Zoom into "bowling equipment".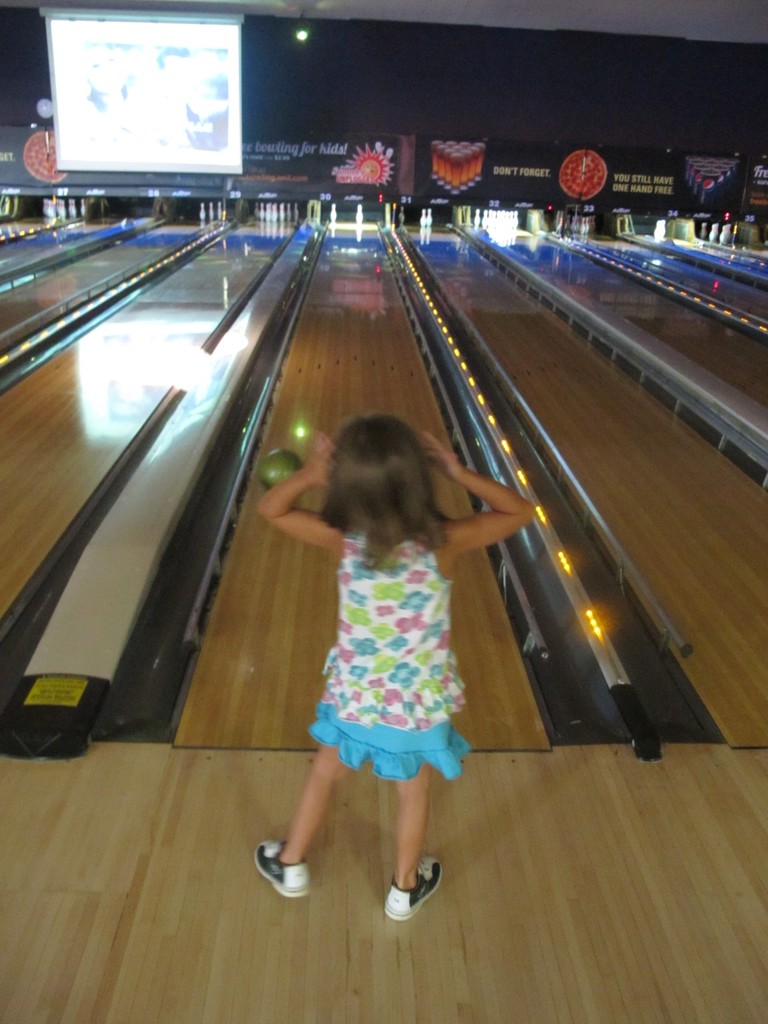
Zoom target: 255, 444, 305, 502.
